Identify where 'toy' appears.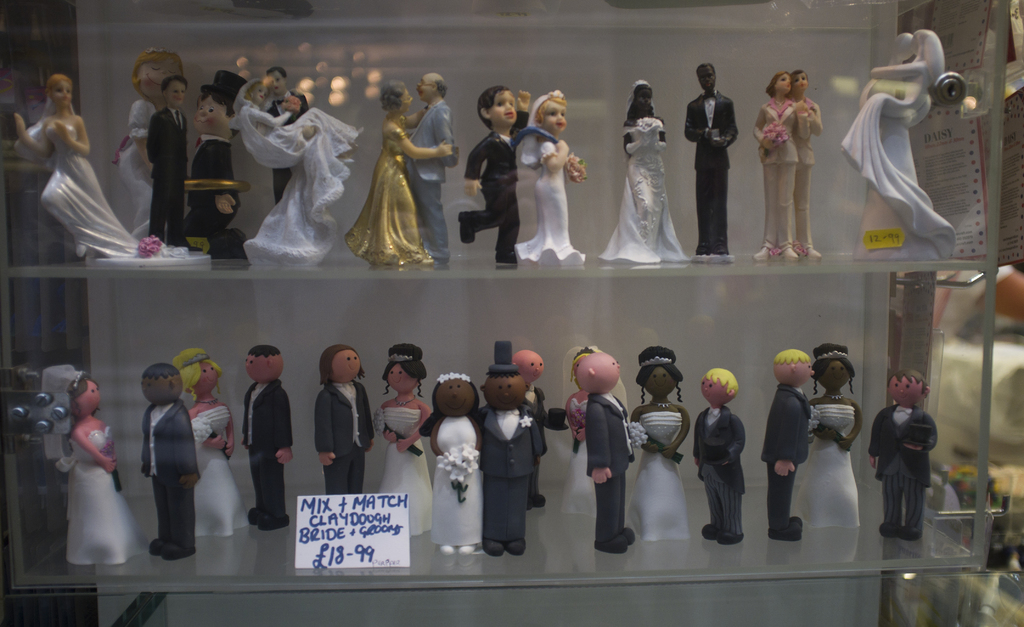
Appears at detection(177, 343, 234, 535).
